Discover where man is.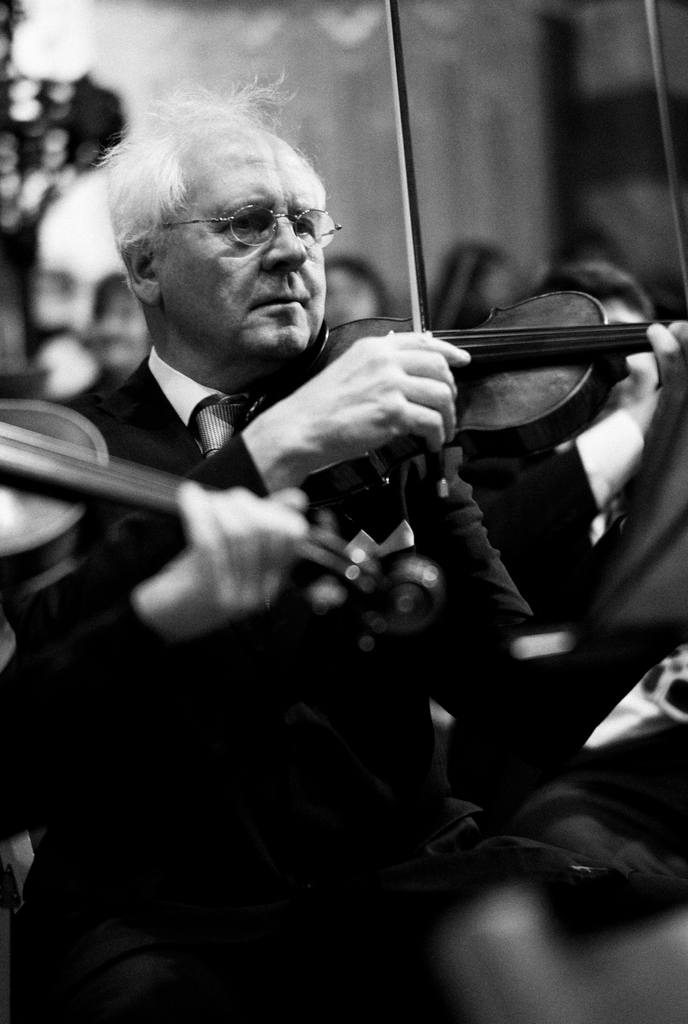
Discovered at region(0, 64, 687, 1023).
